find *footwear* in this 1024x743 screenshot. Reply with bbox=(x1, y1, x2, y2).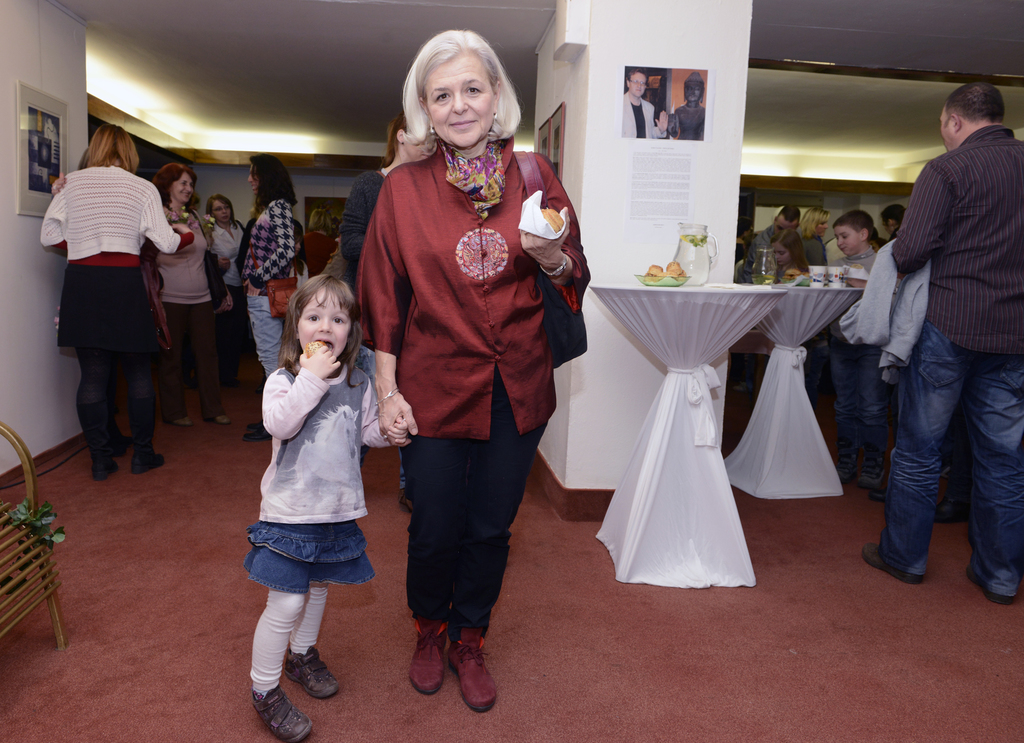
bbox=(865, 485, 887, 503).
